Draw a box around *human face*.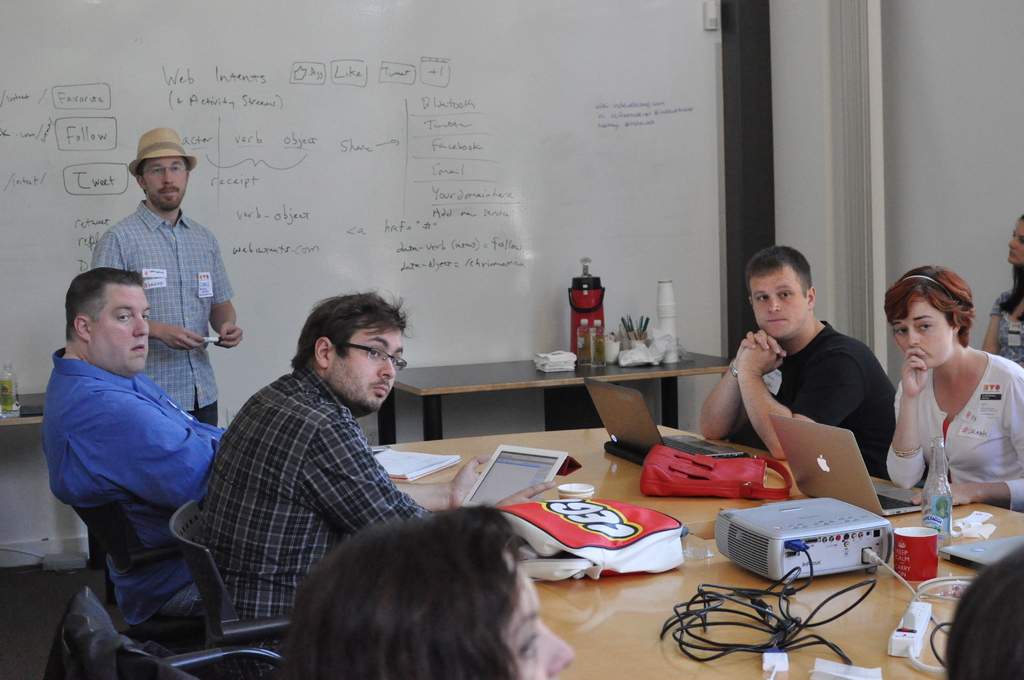
box=[749, 268, 810, 342].
